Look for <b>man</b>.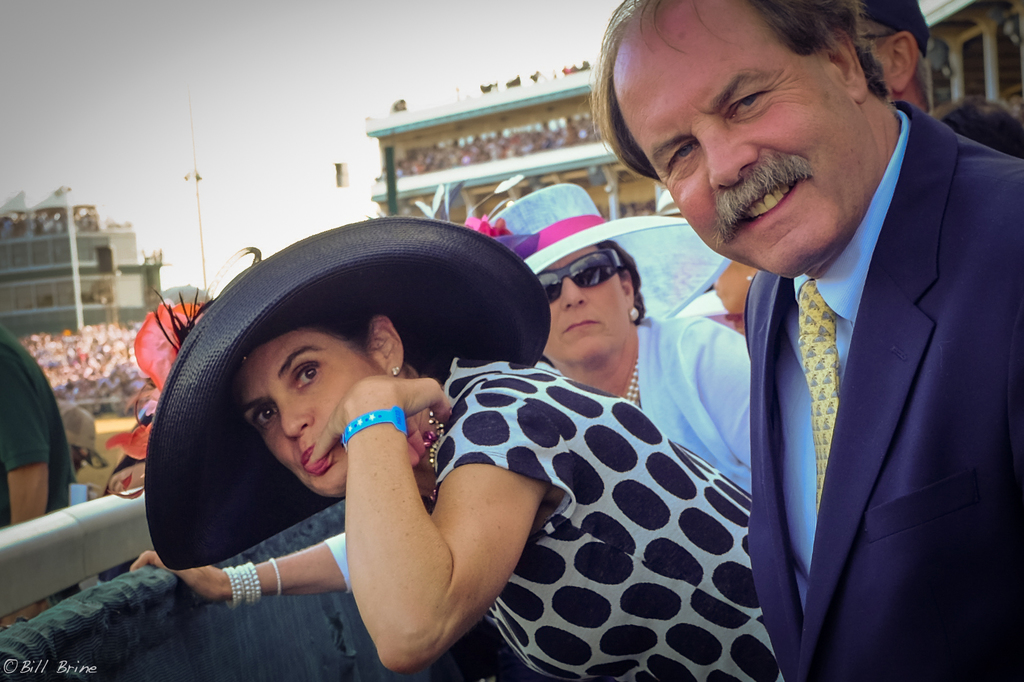
Found: 590, 0, 1023, 681.
